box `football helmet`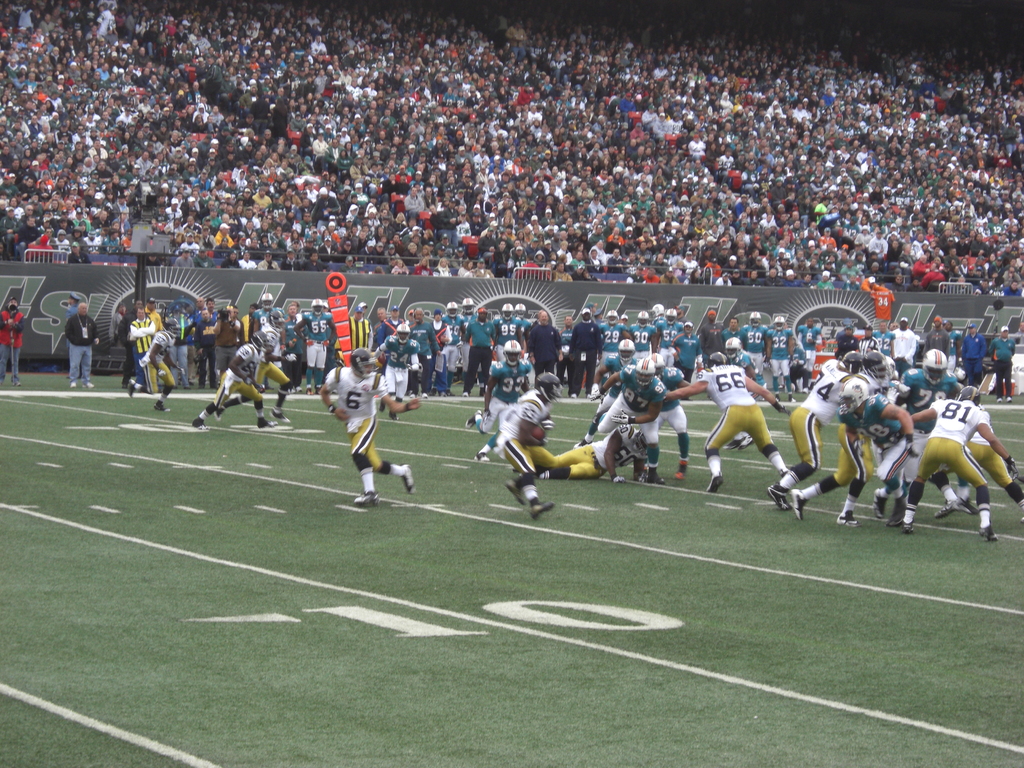
493 337 523 369
